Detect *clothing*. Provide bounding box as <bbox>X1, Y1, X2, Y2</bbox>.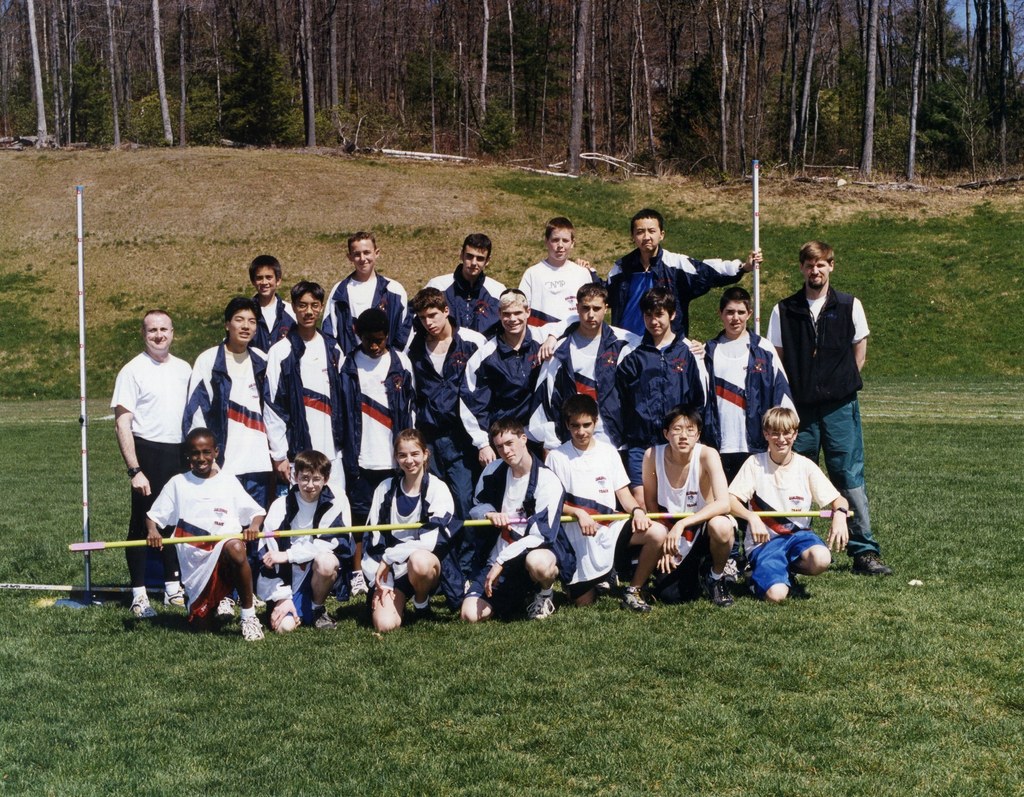
<bbox>767, 280, 880, 553</bbox>.
